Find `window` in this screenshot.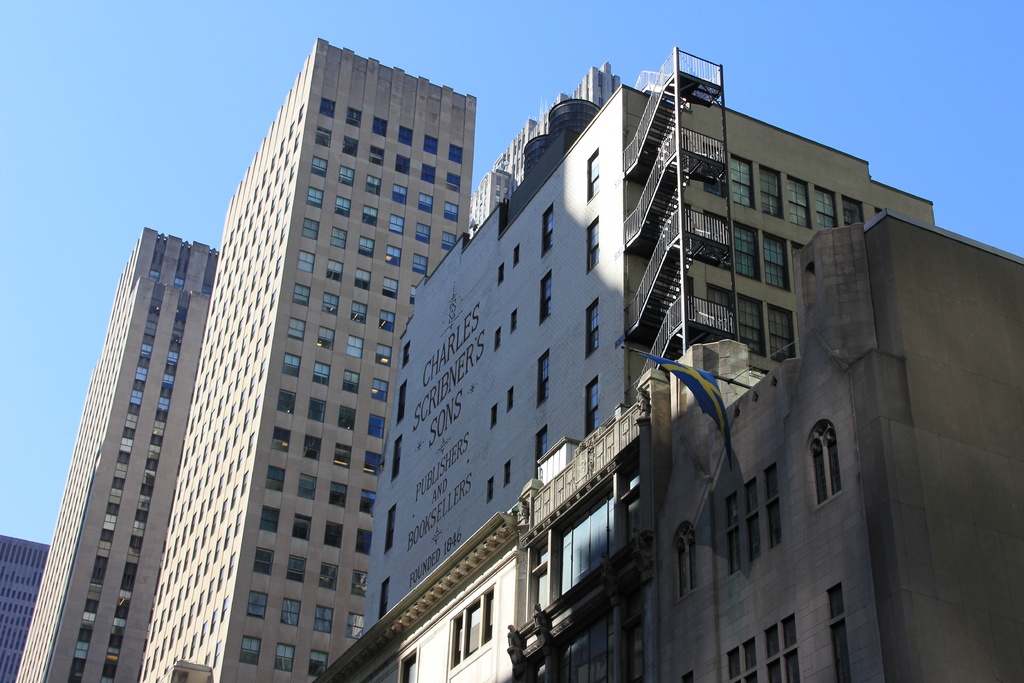
The bounding box for `window` is box=[586, 140, 609, 197].
